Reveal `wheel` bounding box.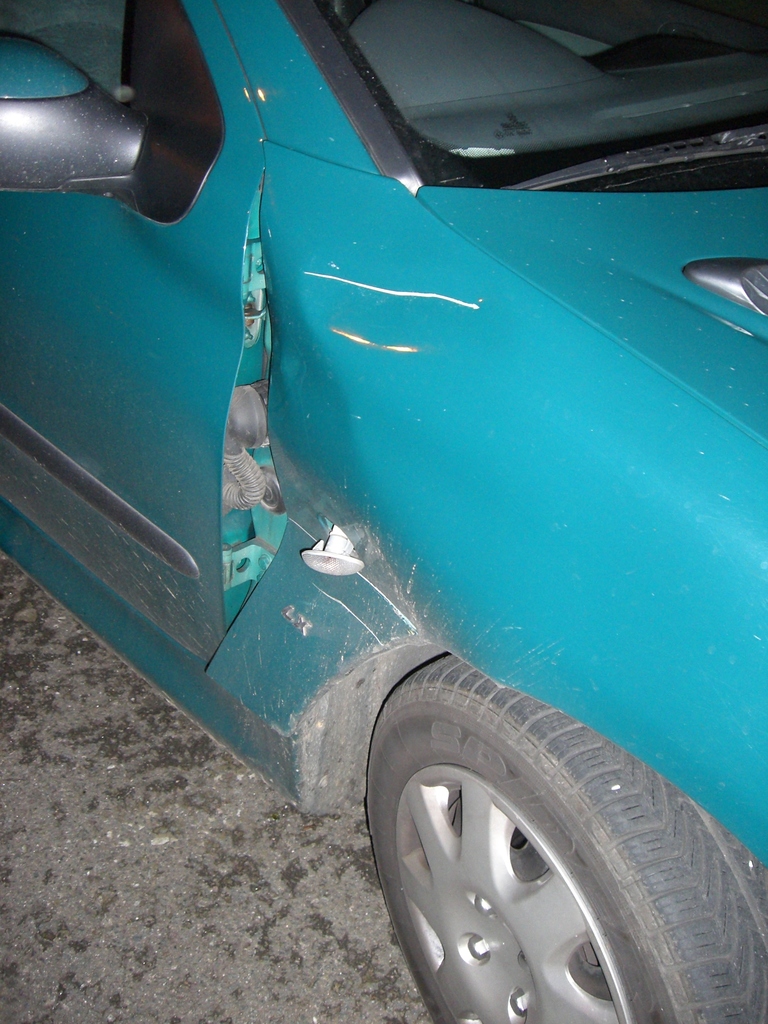
Revealed: (left=355, top=671, right=726, bottom=1016).
